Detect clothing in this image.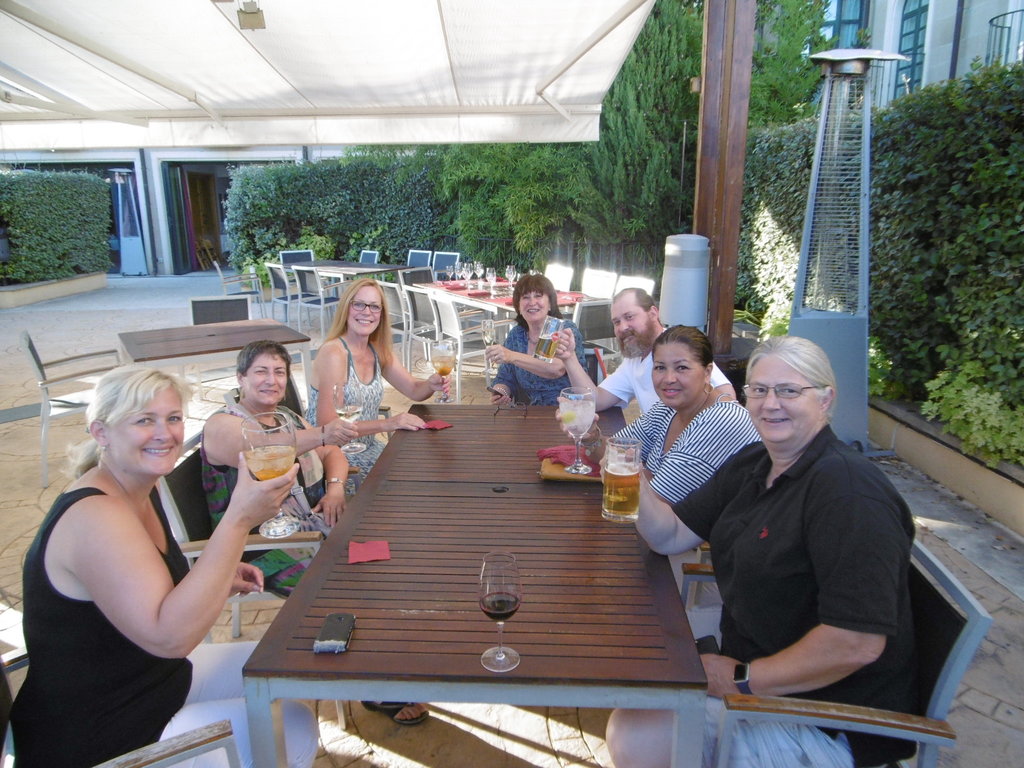
Detection: bbox(16, 486, 316, 767).
